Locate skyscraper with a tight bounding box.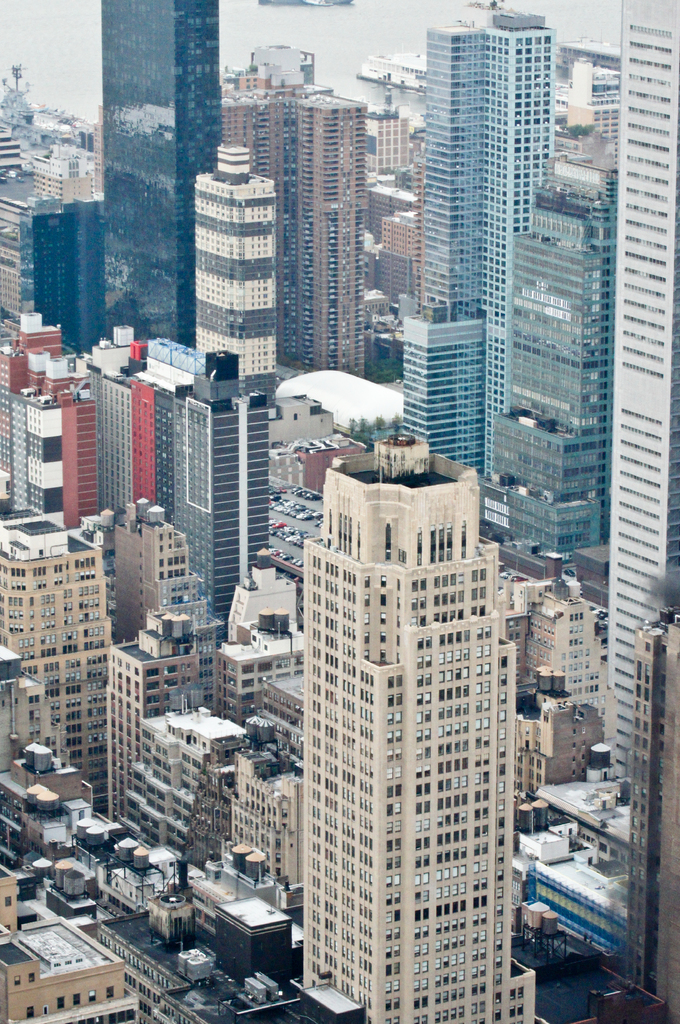
[x1=407, y1=0, x2=557, y2=523].
